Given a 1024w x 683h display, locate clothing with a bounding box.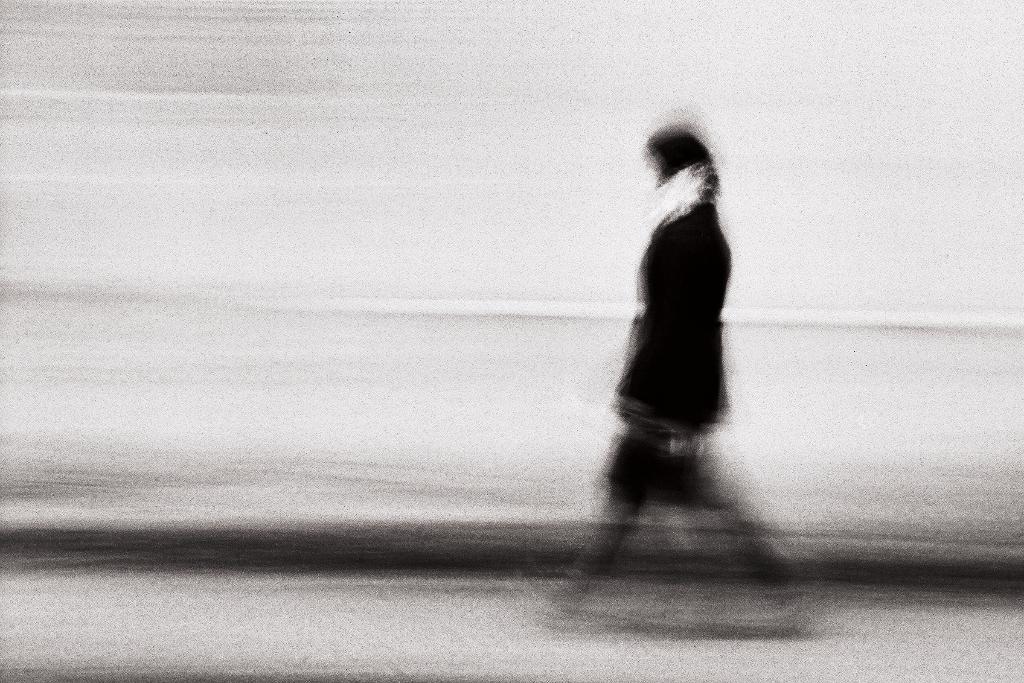
Located: bbox=(602, 144, 746, 484).
